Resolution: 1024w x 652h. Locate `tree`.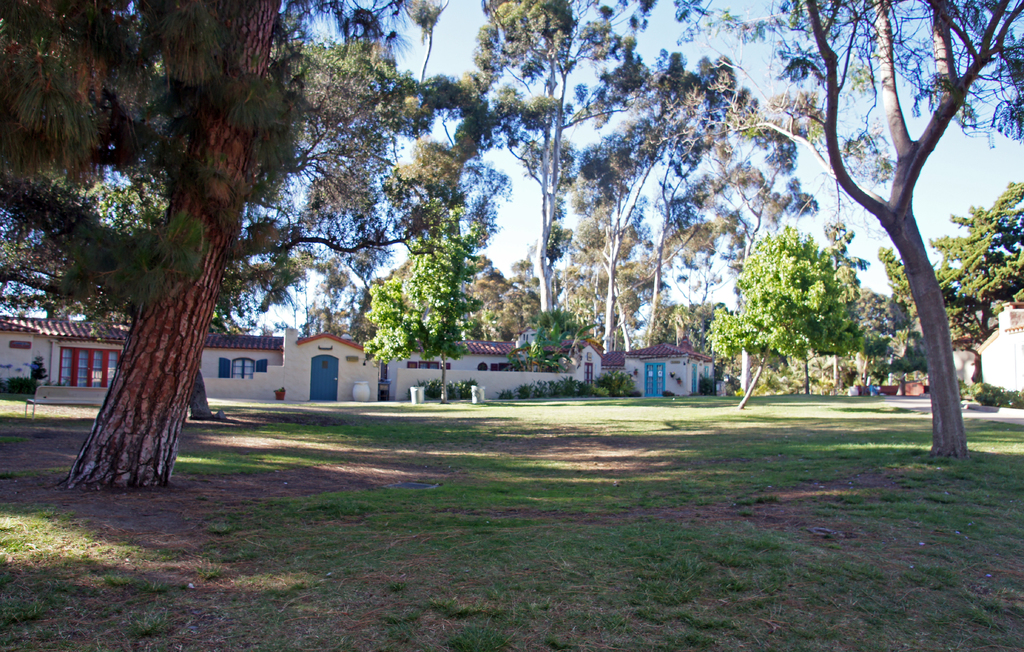
<box>488,257,543,341</box>.
